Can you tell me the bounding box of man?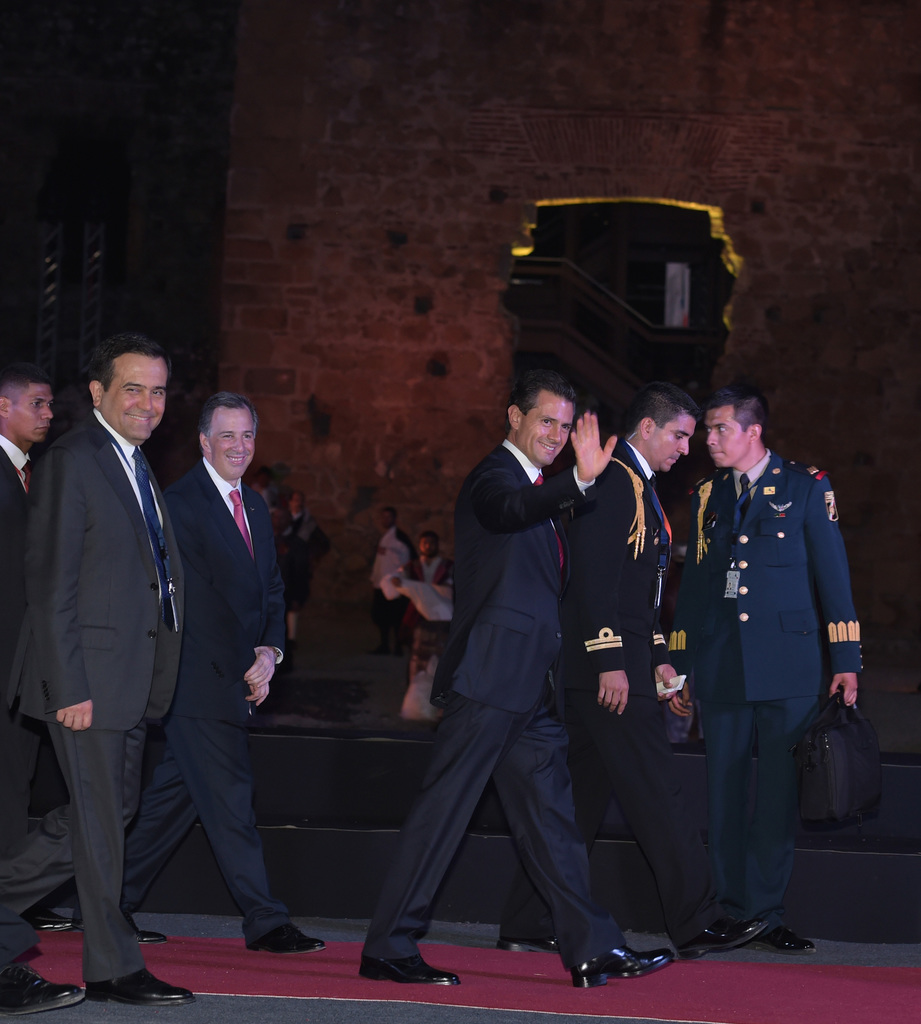
(left=664, top=386, right=869, bottom=954).
